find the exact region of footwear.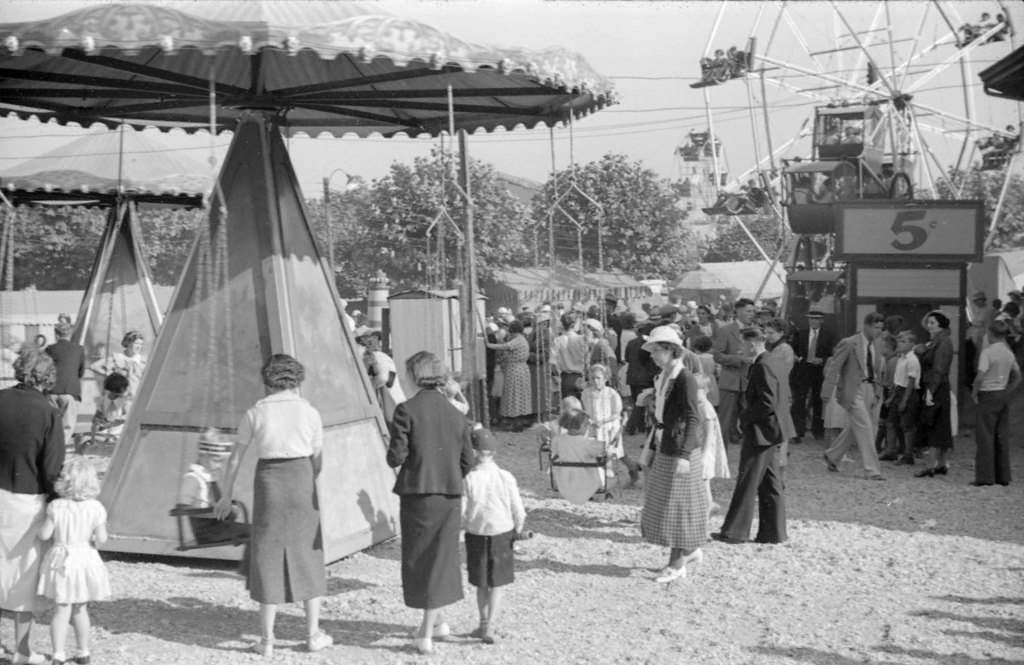
Exact region: bbox=(623, 466, 641, 491).
